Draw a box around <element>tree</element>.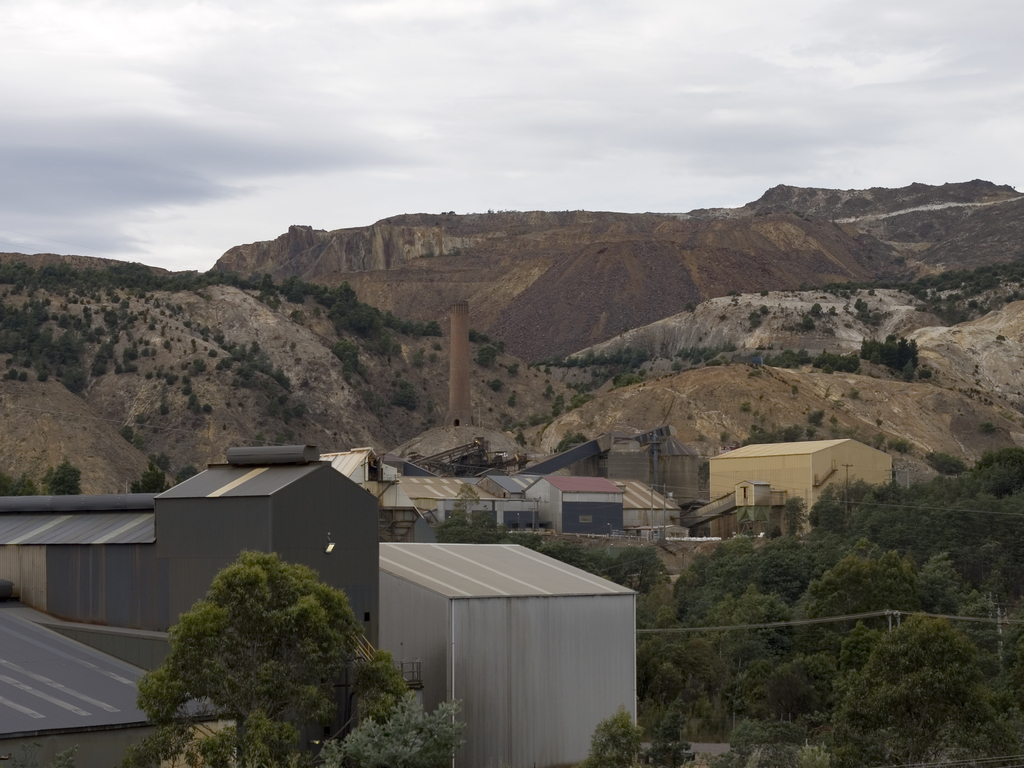
<box>45,452,80,497</box>.
